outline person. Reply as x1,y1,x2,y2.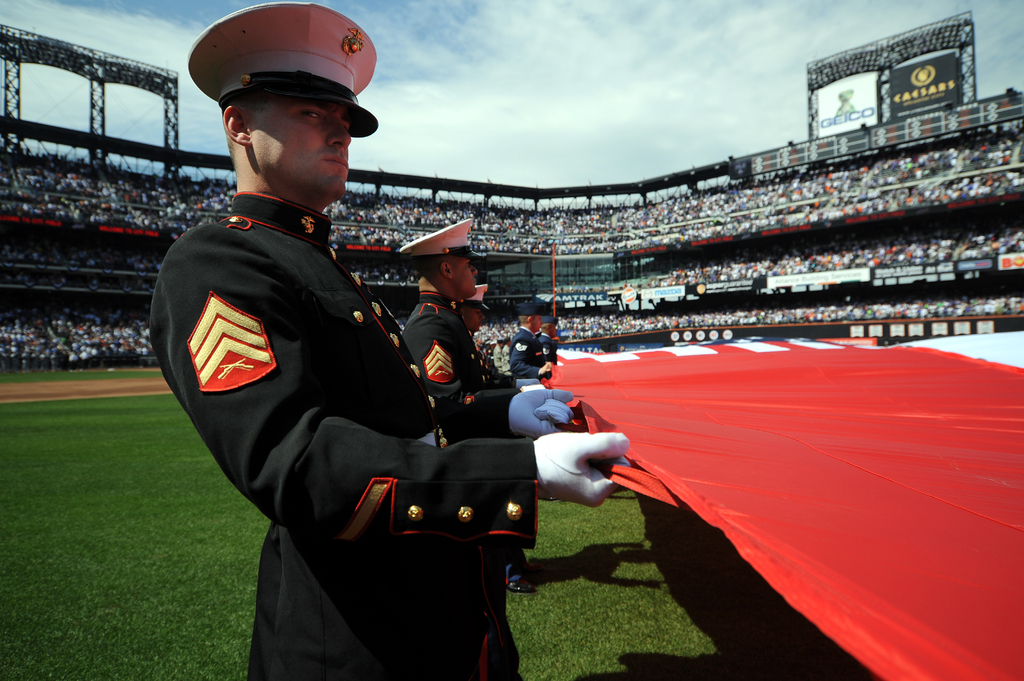
192,71,607,675.
